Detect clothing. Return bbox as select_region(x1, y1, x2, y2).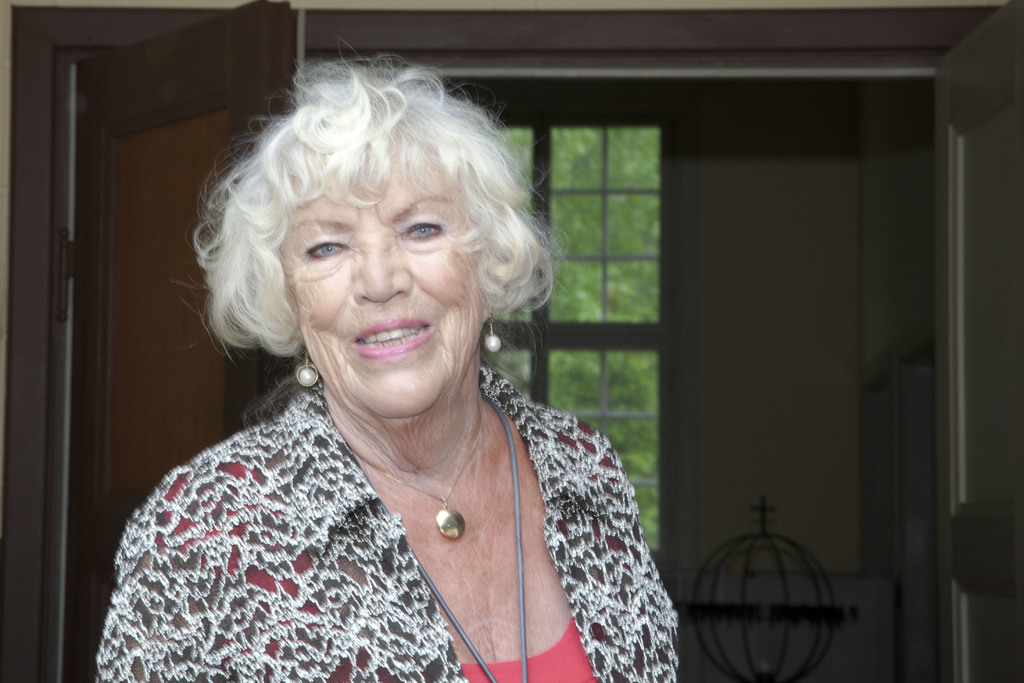
select_region(88, 366, 719, 682).
